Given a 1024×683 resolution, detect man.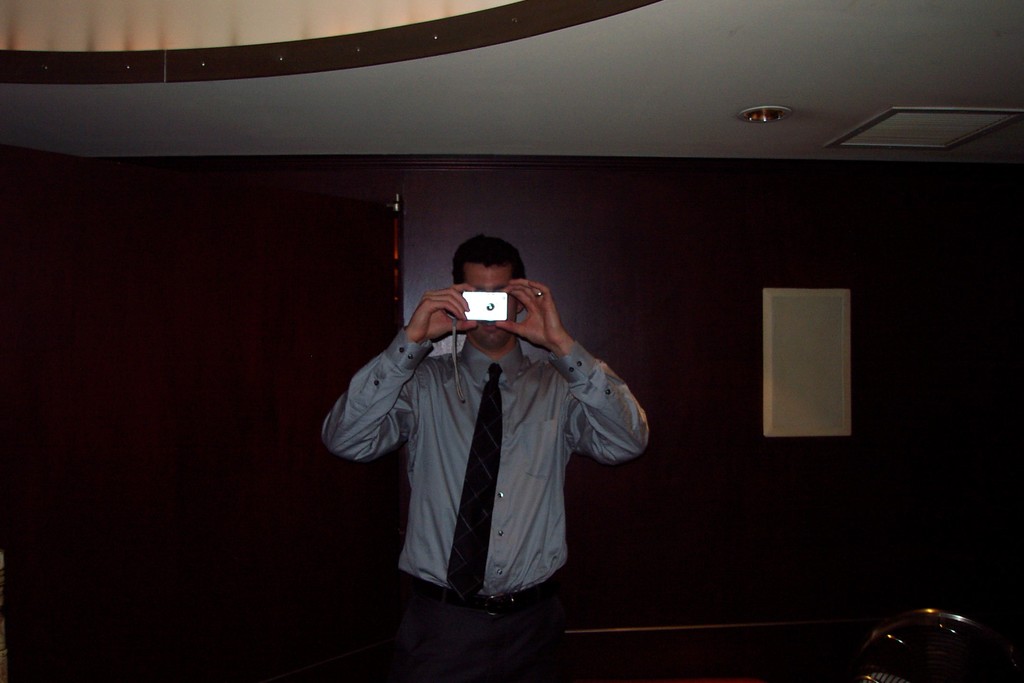
bbox=[337, 232, 660, 645].
